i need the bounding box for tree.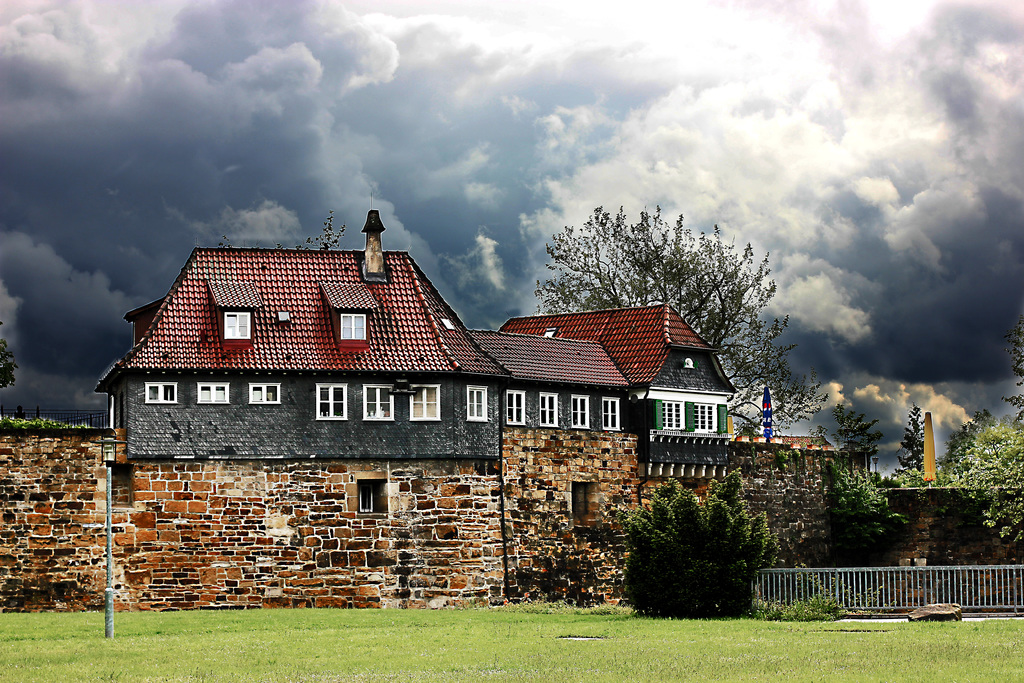
Here it is: [0,322,20,392].
